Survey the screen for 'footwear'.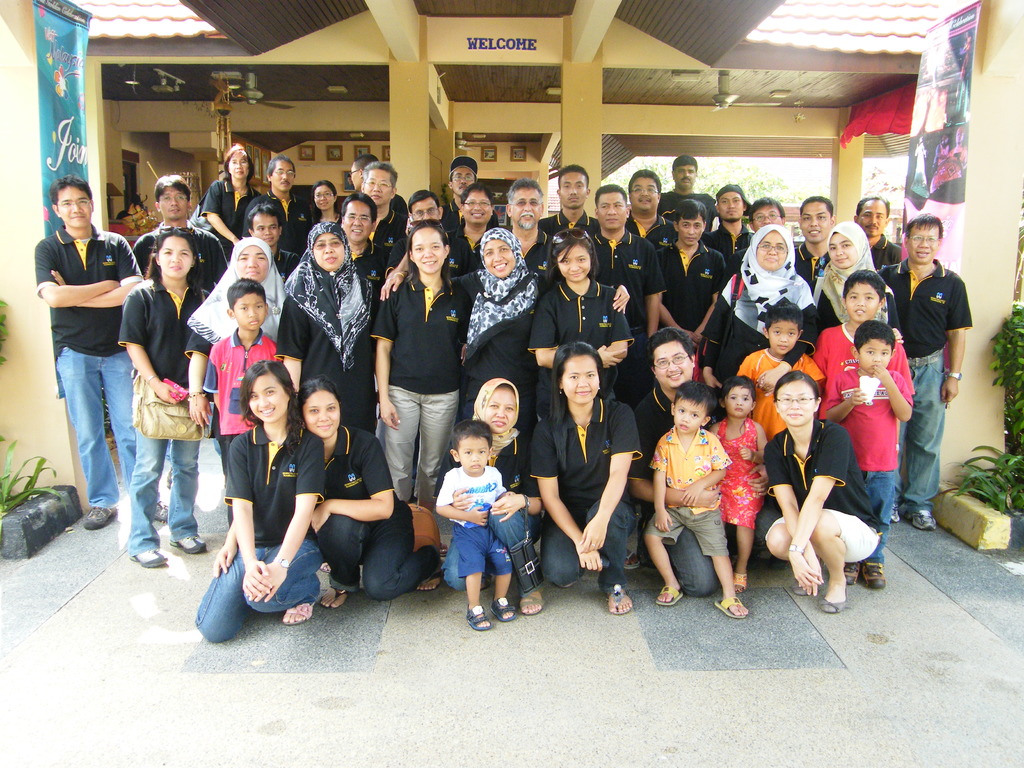
Survey found: {"x1": 819, "y1": 591, "x2": 849, "y2": 616}.
